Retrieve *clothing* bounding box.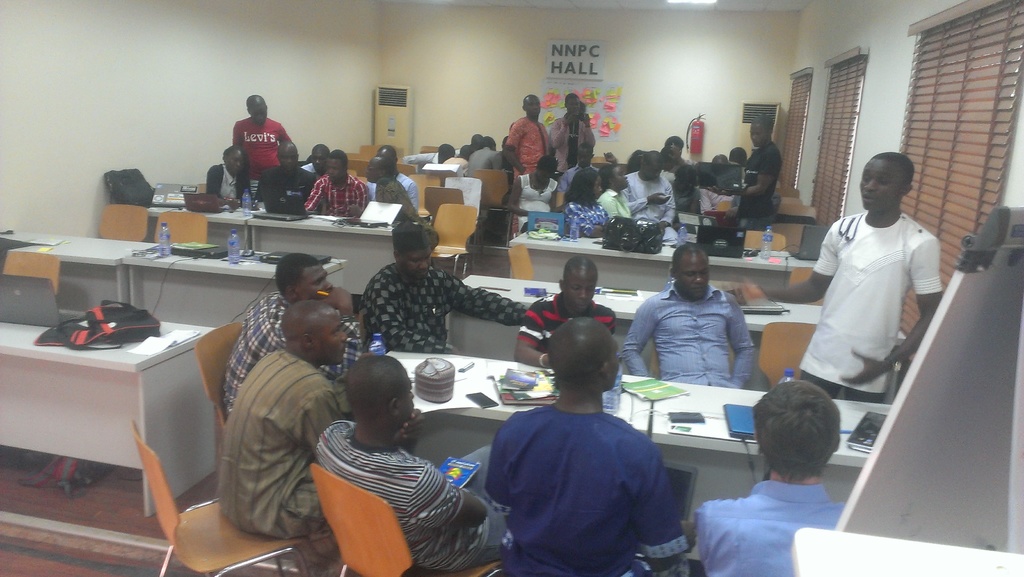
Bounding box: Rect(317, 420, 515, 571).
